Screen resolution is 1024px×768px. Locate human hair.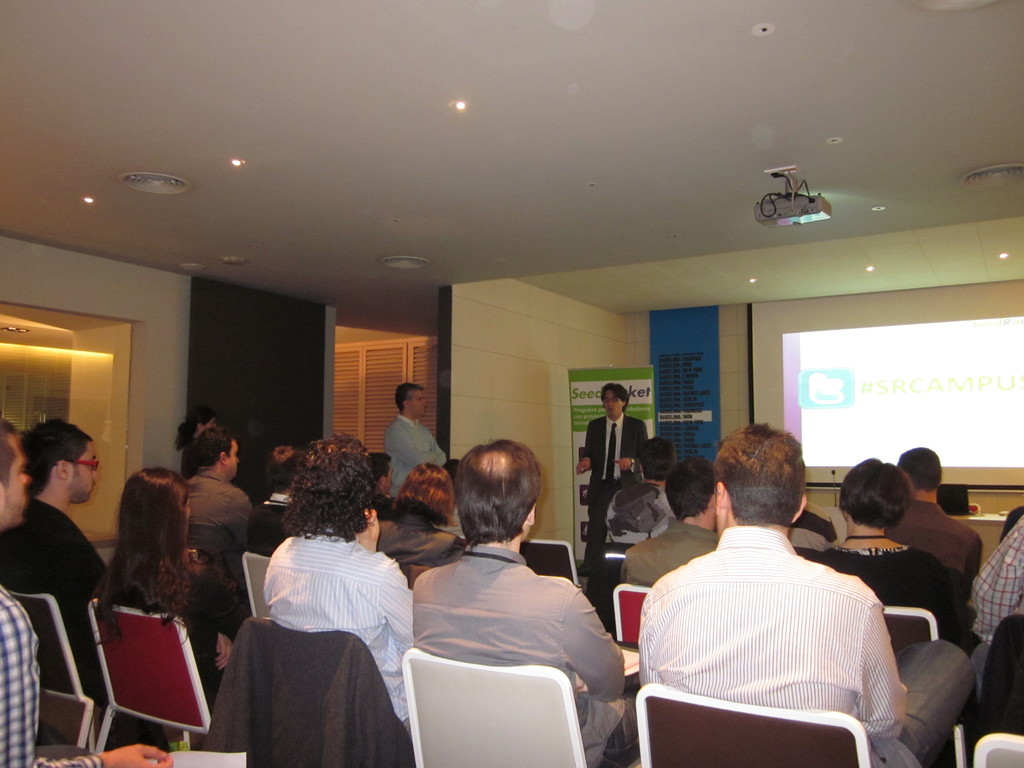
select_region(637, 435, 676, 483).
